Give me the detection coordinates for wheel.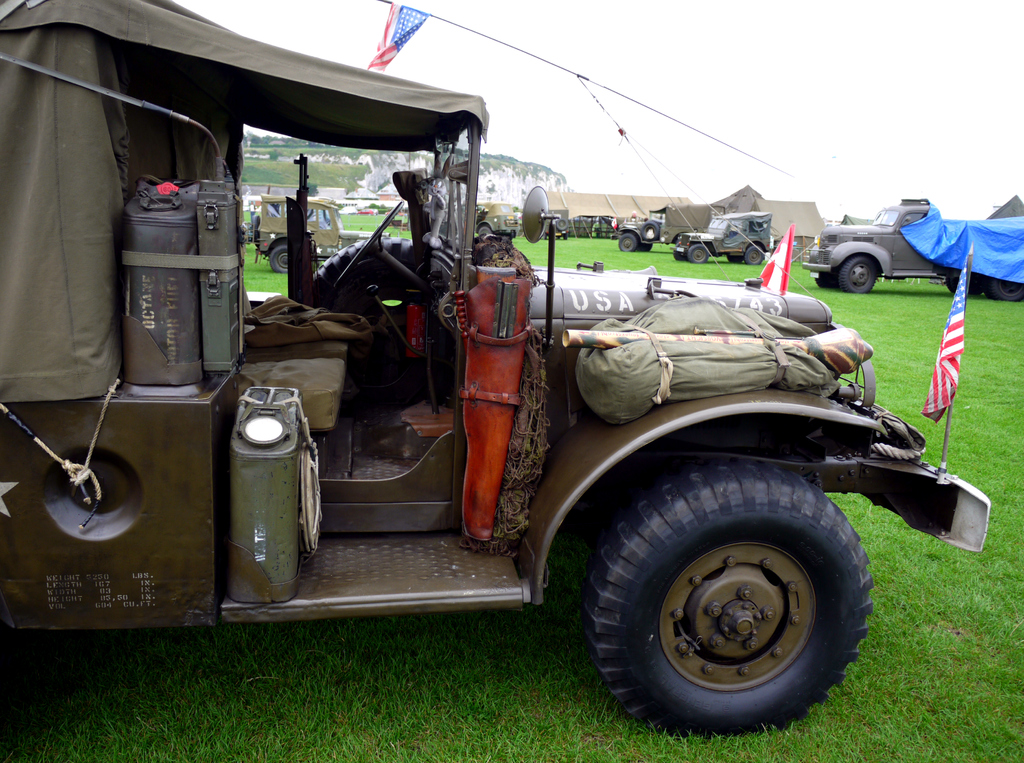
316, 231, 418, 289.
